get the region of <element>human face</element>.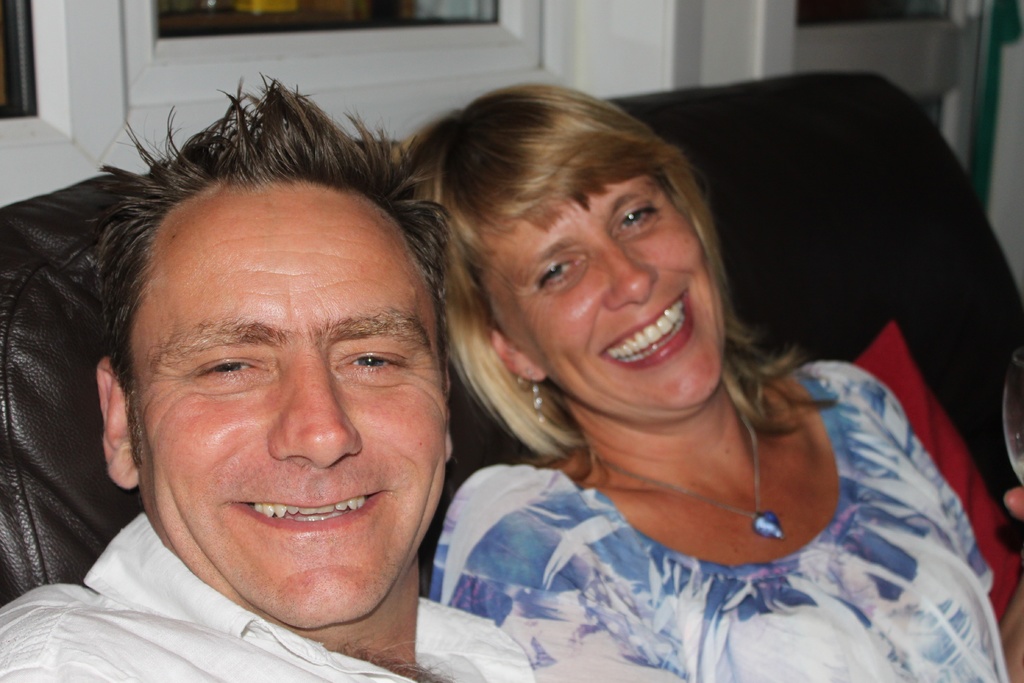
region(129, 193, 452, 630).
